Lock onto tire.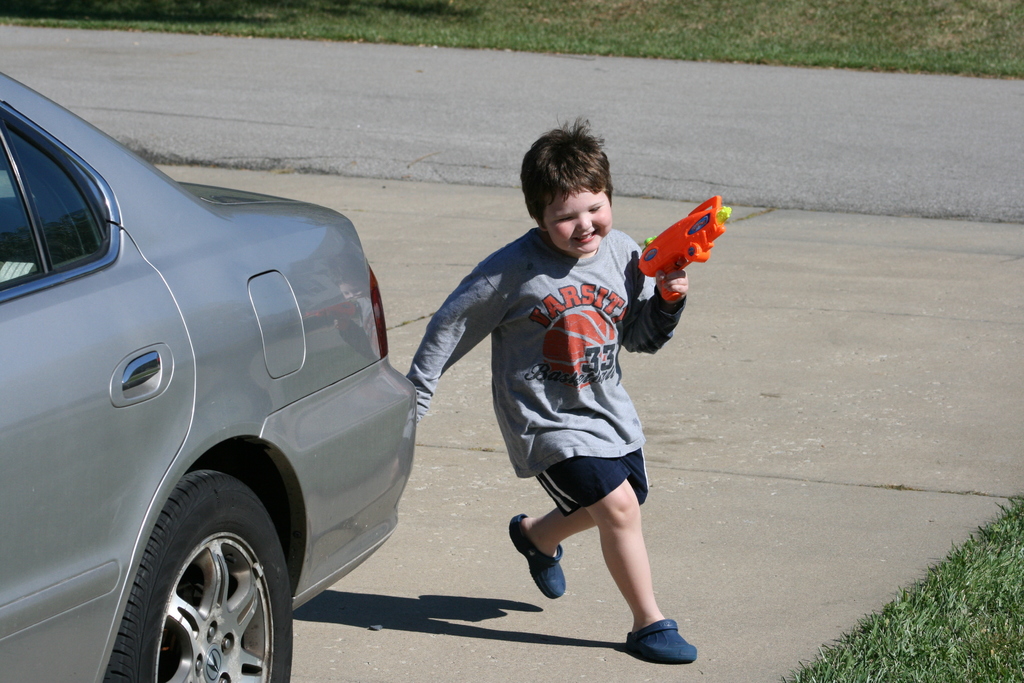
Locked: locate(101, 461, 289, 682).
